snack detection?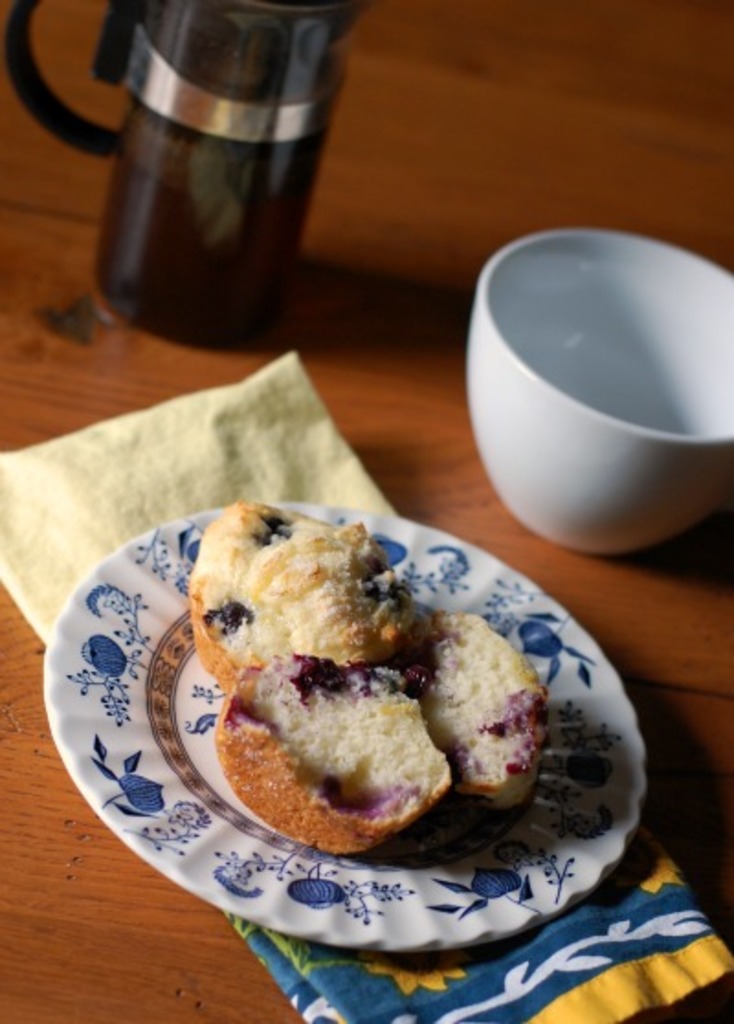
Rect(413, 609, 560, 809)
